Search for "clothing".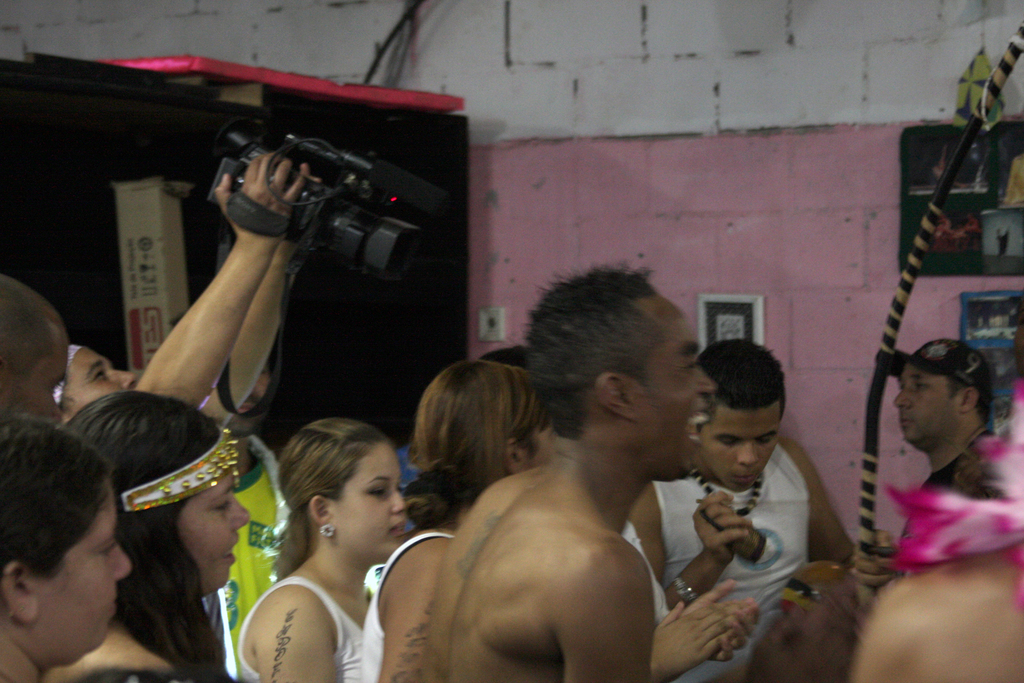
Found at crop(356, 527, 456, 682).
